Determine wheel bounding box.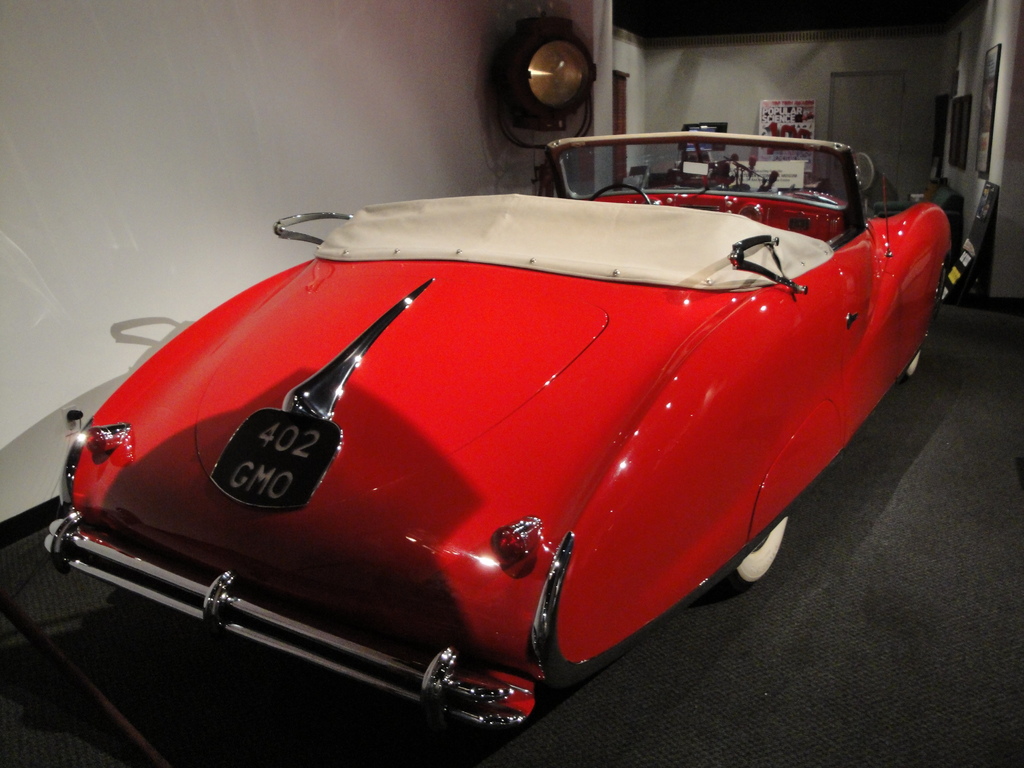
Determined: 593:184:652:204.
